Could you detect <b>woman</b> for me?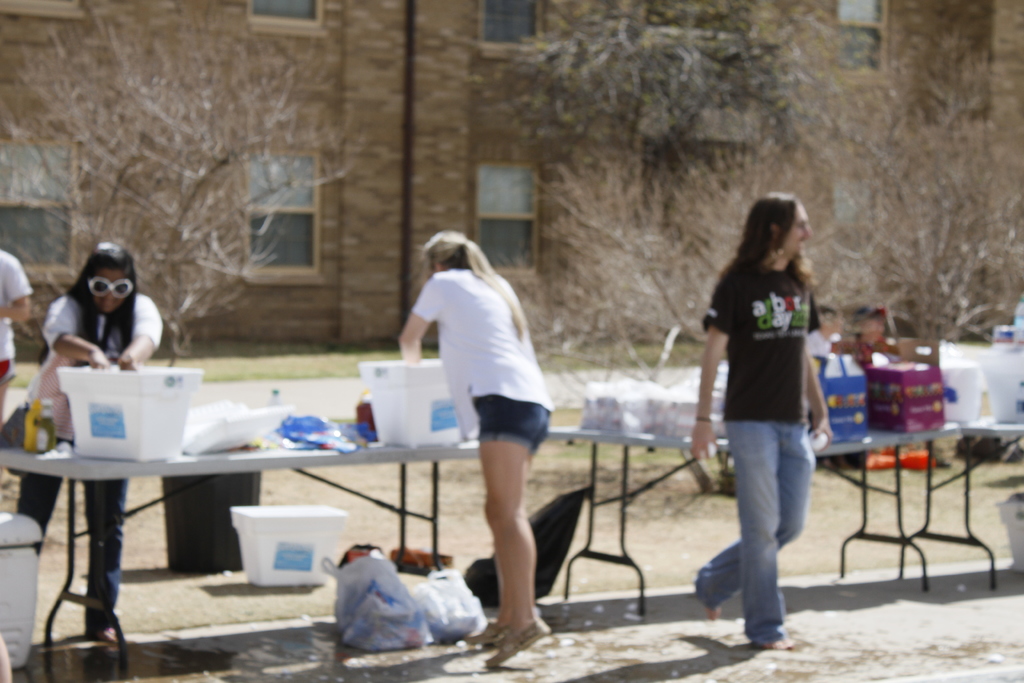
Detection result: region(35, 240, 178, 617).
